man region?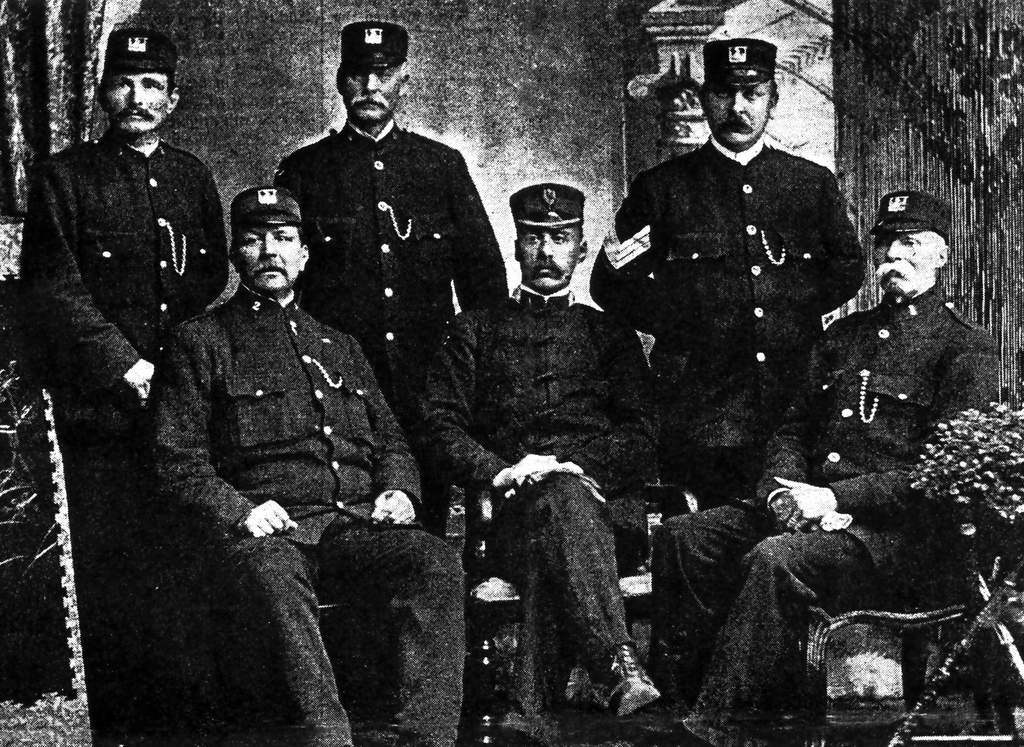
[269, 18, 514, 415]
